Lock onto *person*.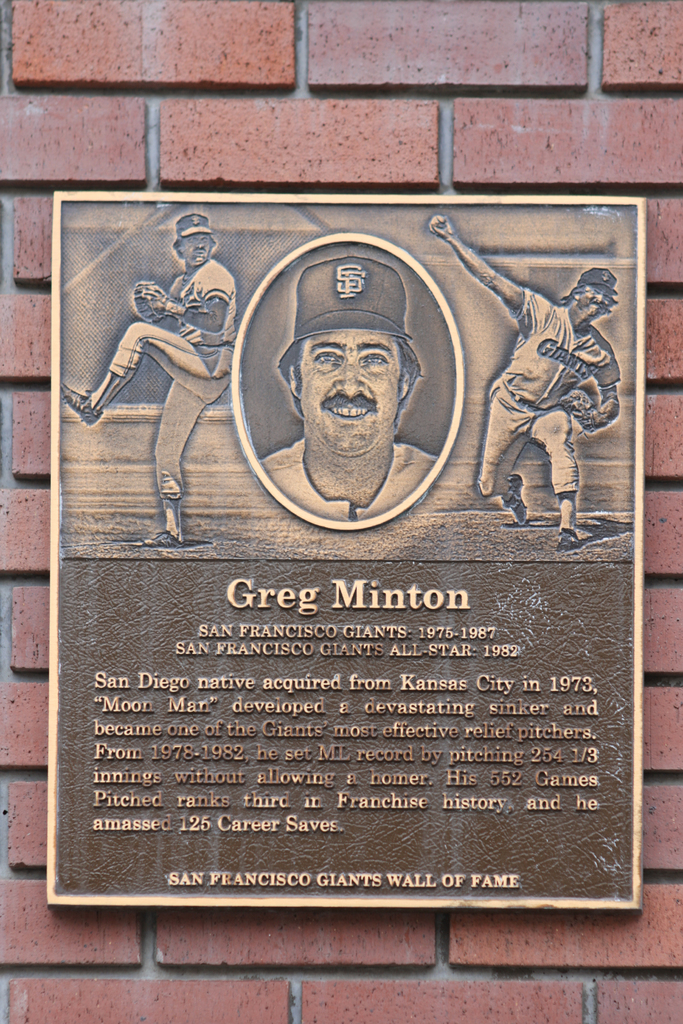
Locked: rect(60, 207, 236, 552).
